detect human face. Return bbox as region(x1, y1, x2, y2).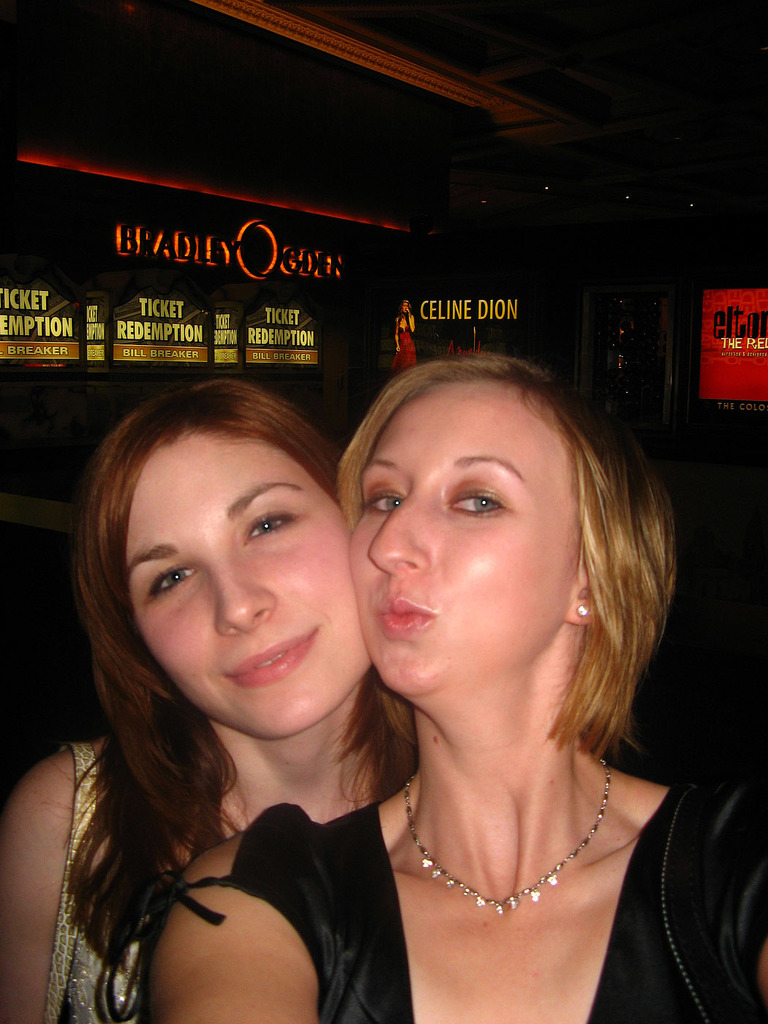
region(347, 379, 581, 697).
